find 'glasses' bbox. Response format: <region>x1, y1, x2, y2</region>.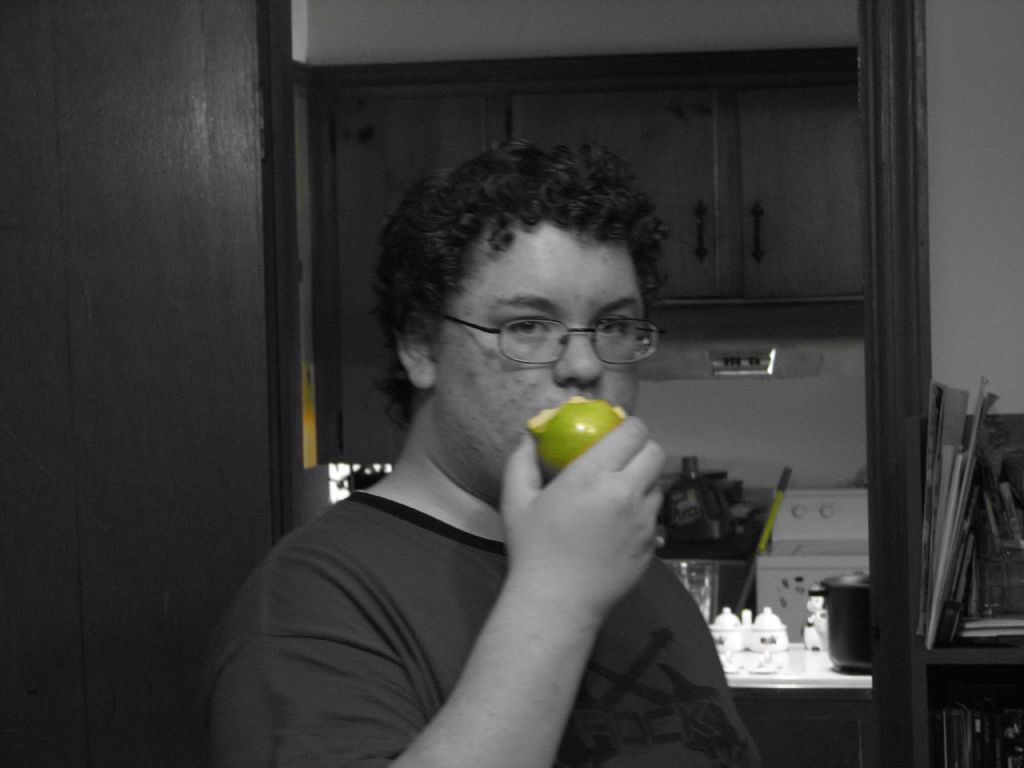
<region>427, 315, 657, 370</region>.
